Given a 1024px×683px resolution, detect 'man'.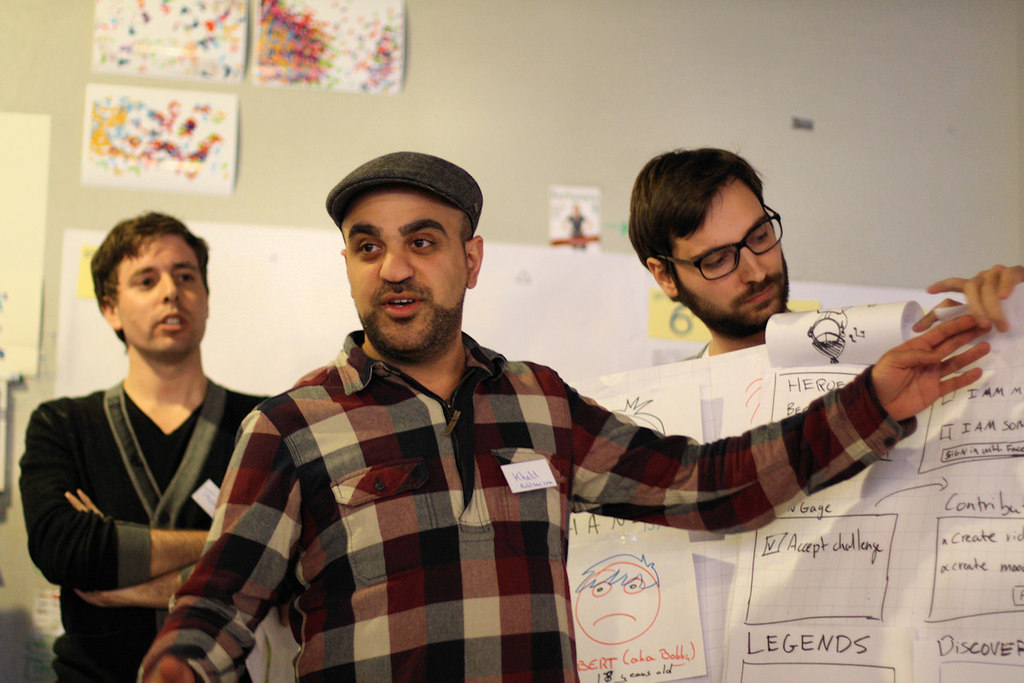
l=133, t=147, r=990, b=682.
